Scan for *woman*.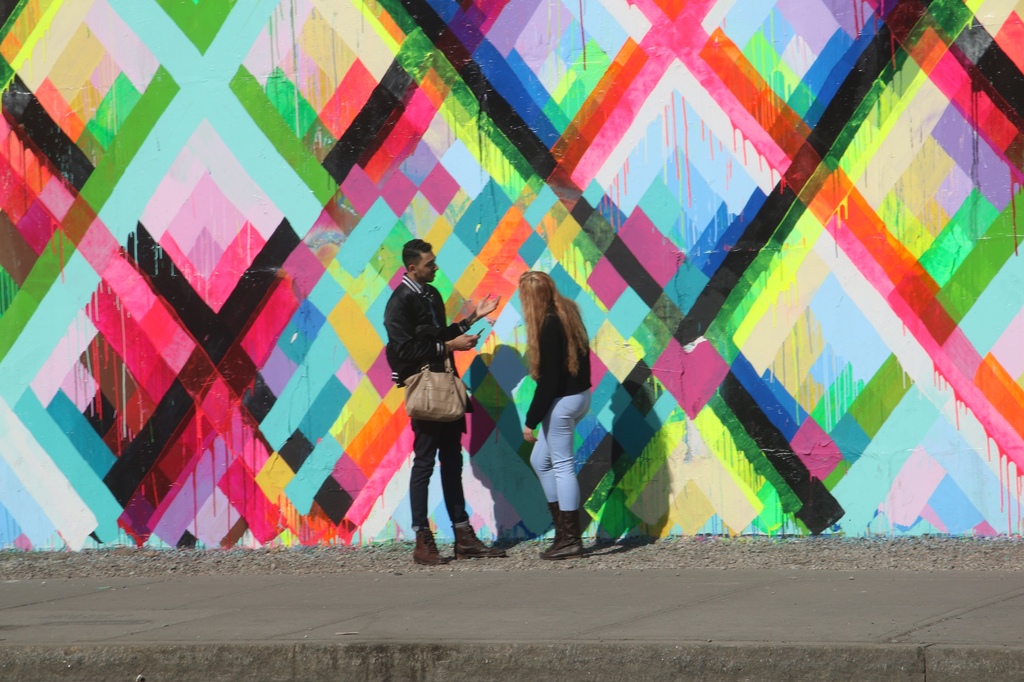
Scan result: select_region(506, 267, 603, 549).
